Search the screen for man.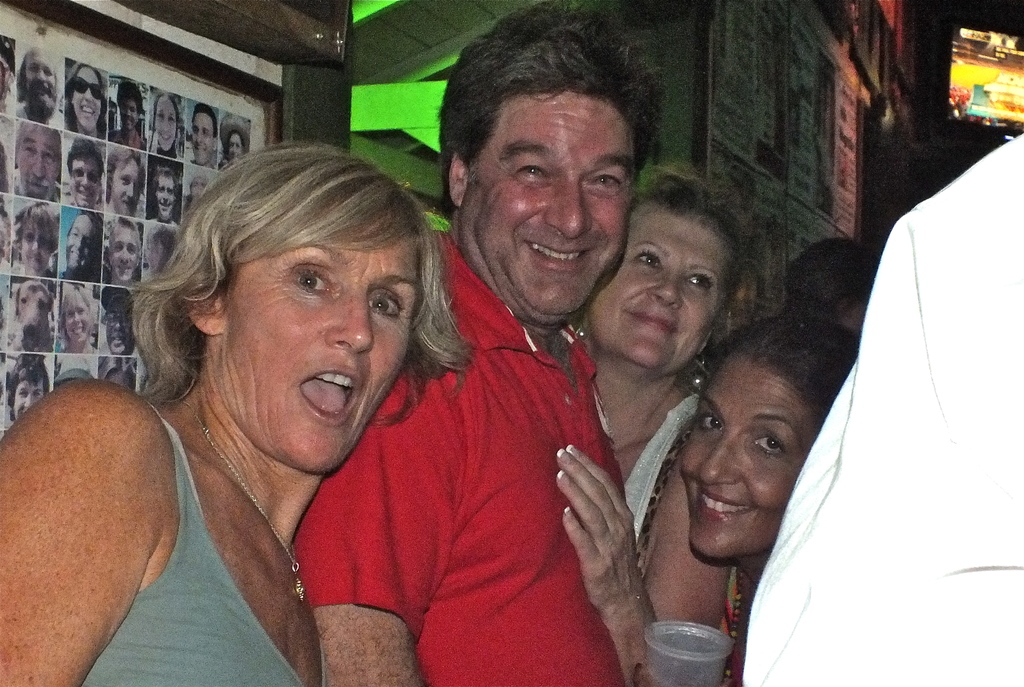
Found at 17 123 65 206.
